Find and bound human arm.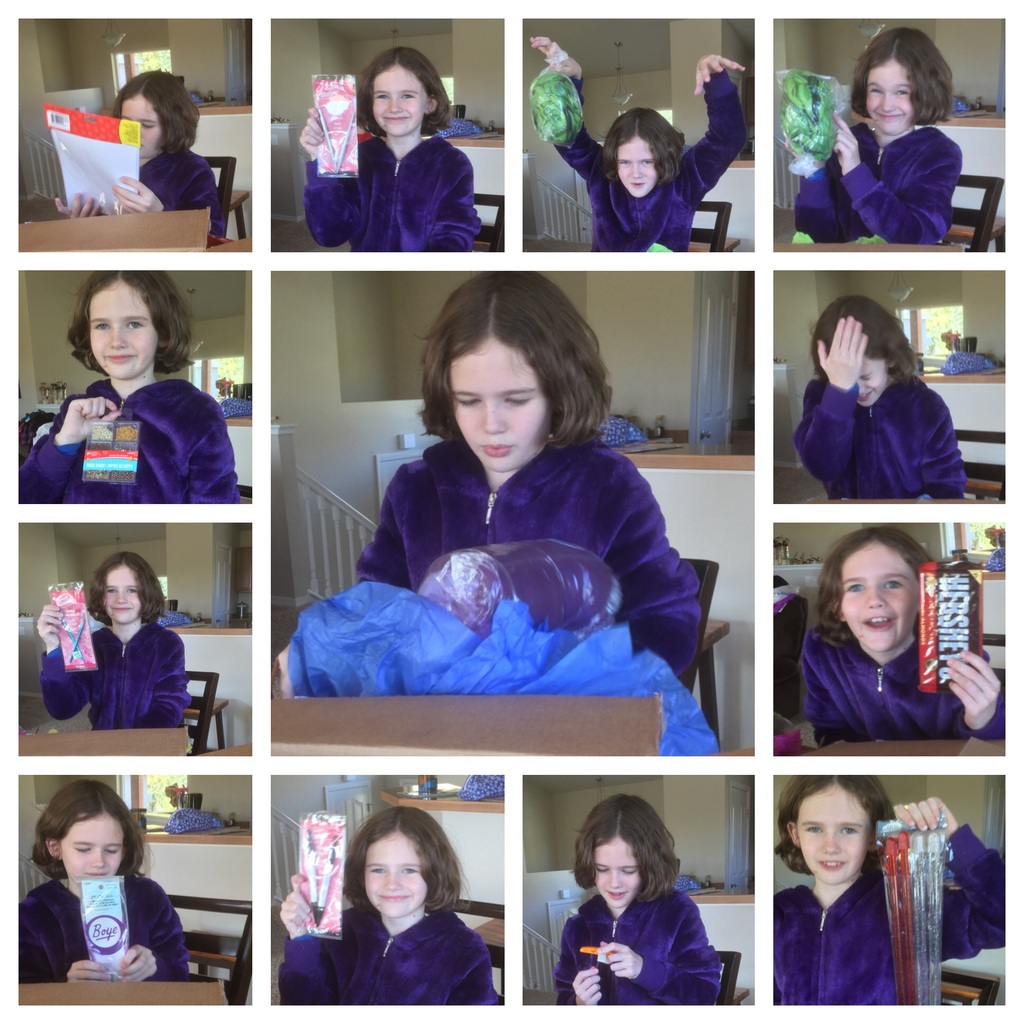
Bound: <bbox>125, 917, 197, 987</bbox>.
